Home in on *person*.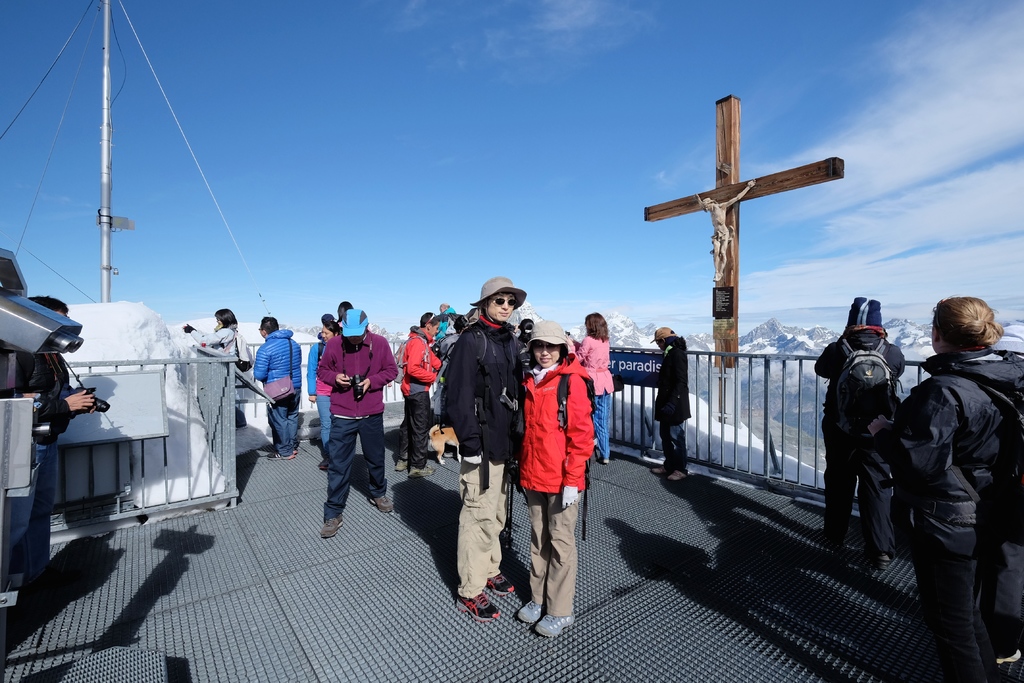
Homed in at bbox=(572, 314, 611, 463).
